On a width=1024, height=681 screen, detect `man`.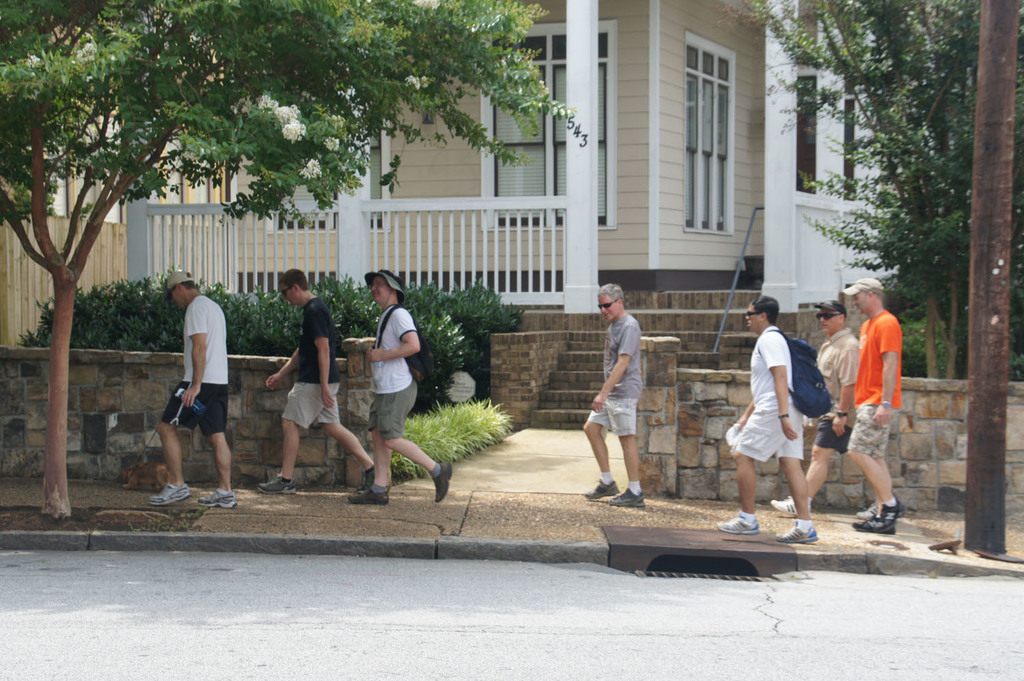
region(715, 294, 817, 544).
